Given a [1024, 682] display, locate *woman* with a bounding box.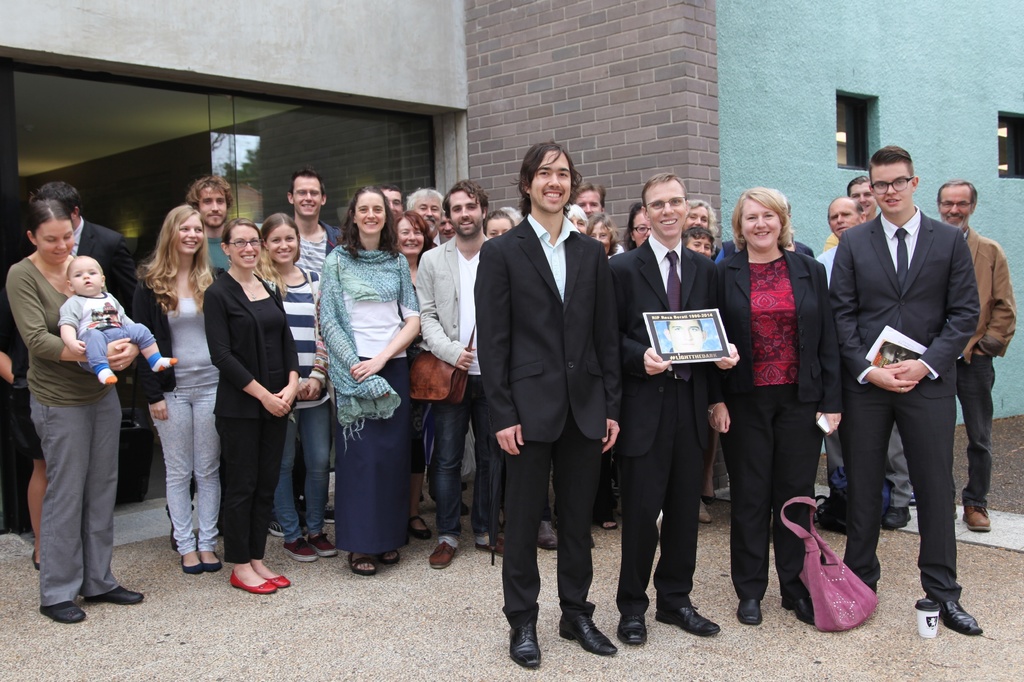
Located: region(703, 183, 846, 624).
